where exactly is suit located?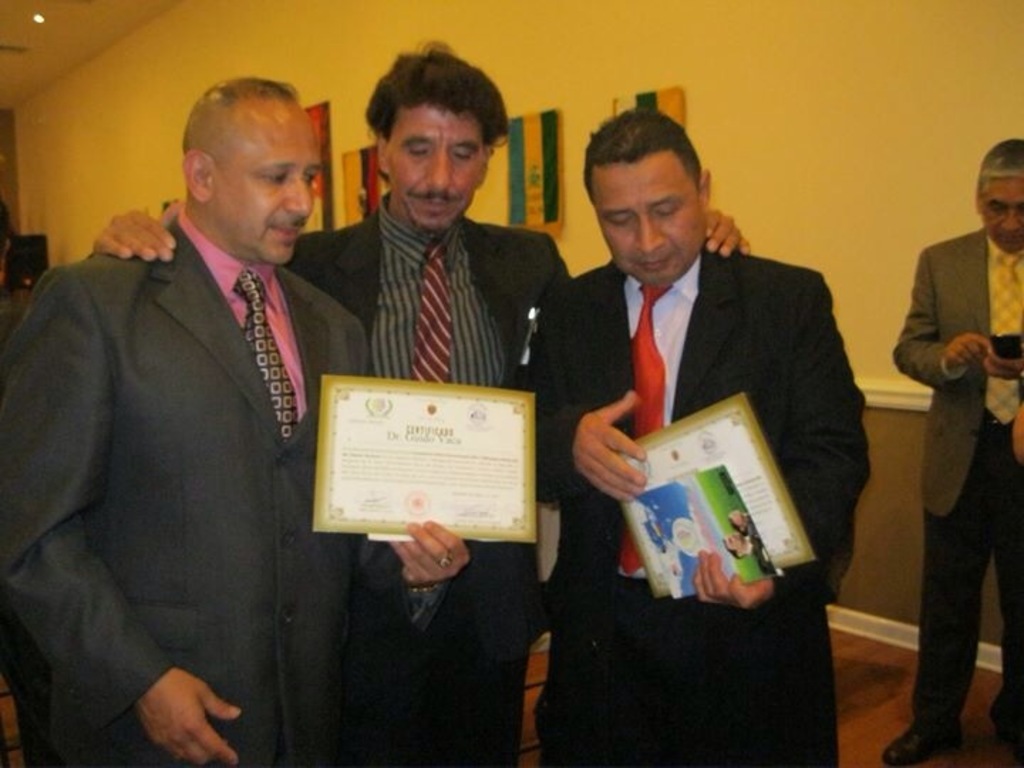
Its bounding box is select_region(542, 249, 872, 767).
